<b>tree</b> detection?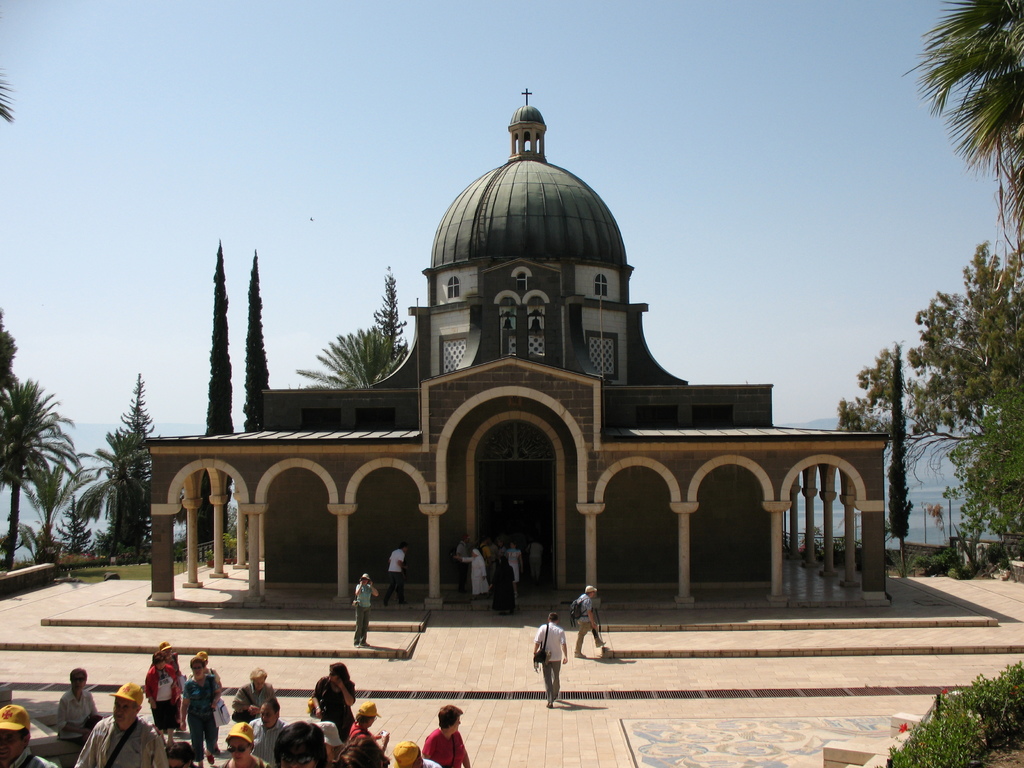
crop(367, 269, 415, 372)
